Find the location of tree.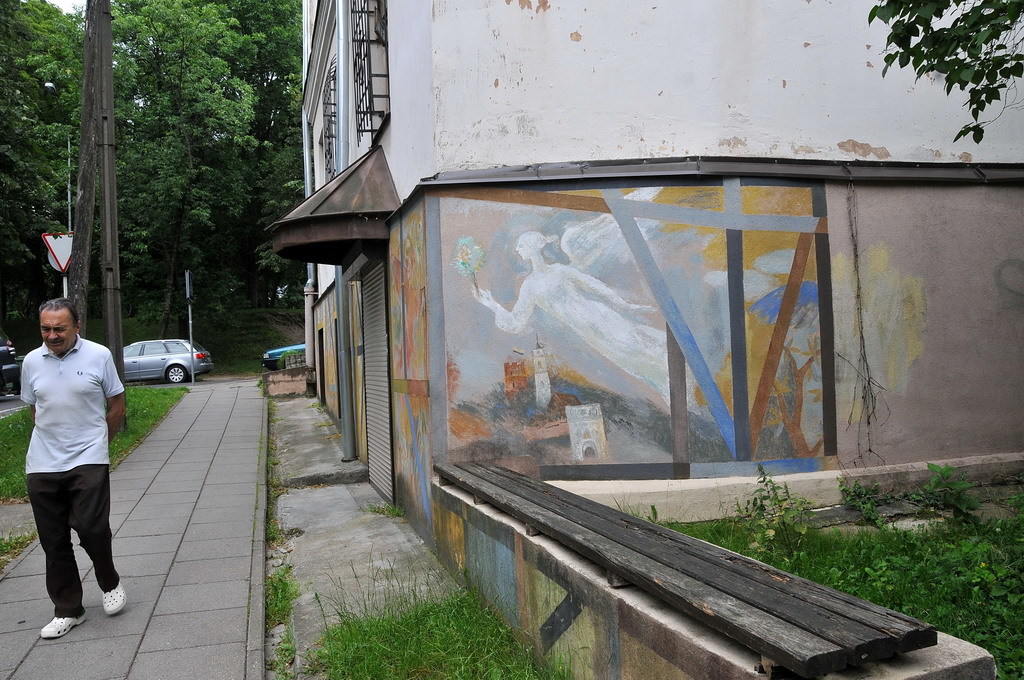
Location: [0,0,80,371].
